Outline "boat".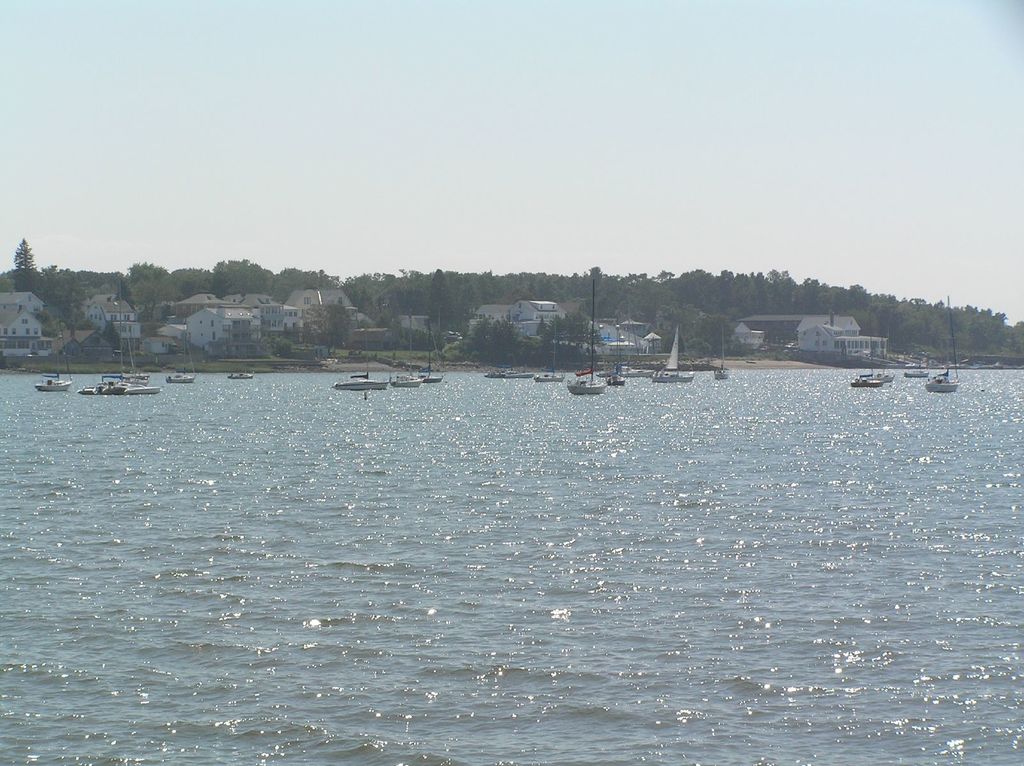
Outline: detection(488, 363, 516, 379).
